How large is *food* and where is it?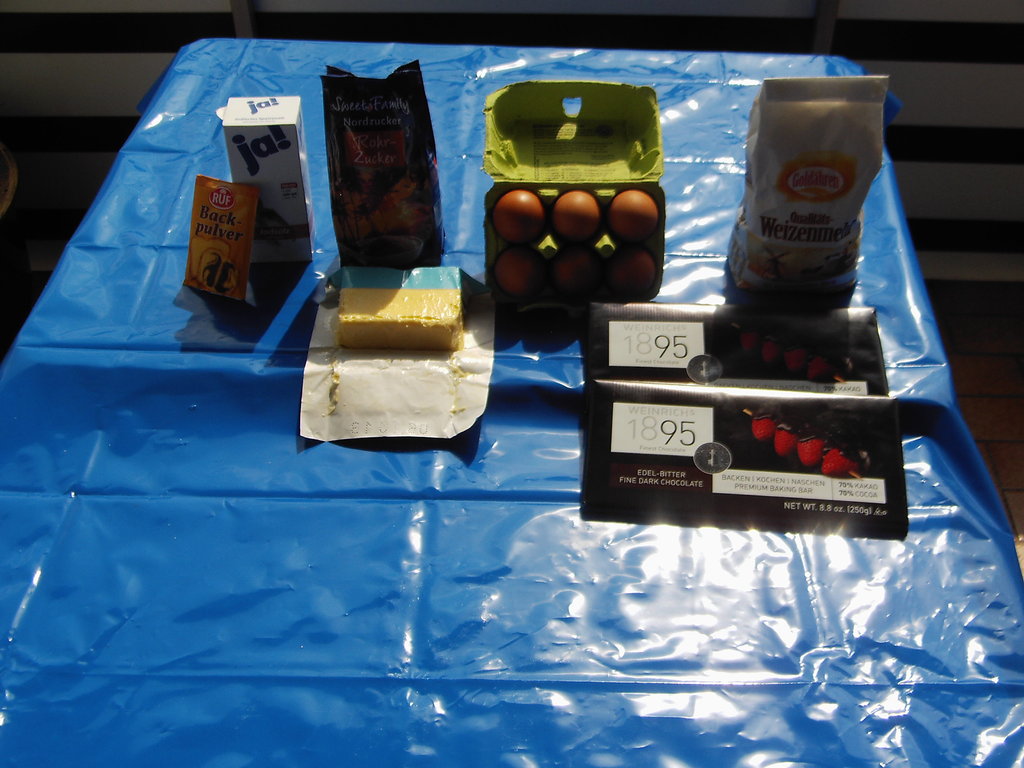
Bounding box: box(602, 188, 657, 239).
